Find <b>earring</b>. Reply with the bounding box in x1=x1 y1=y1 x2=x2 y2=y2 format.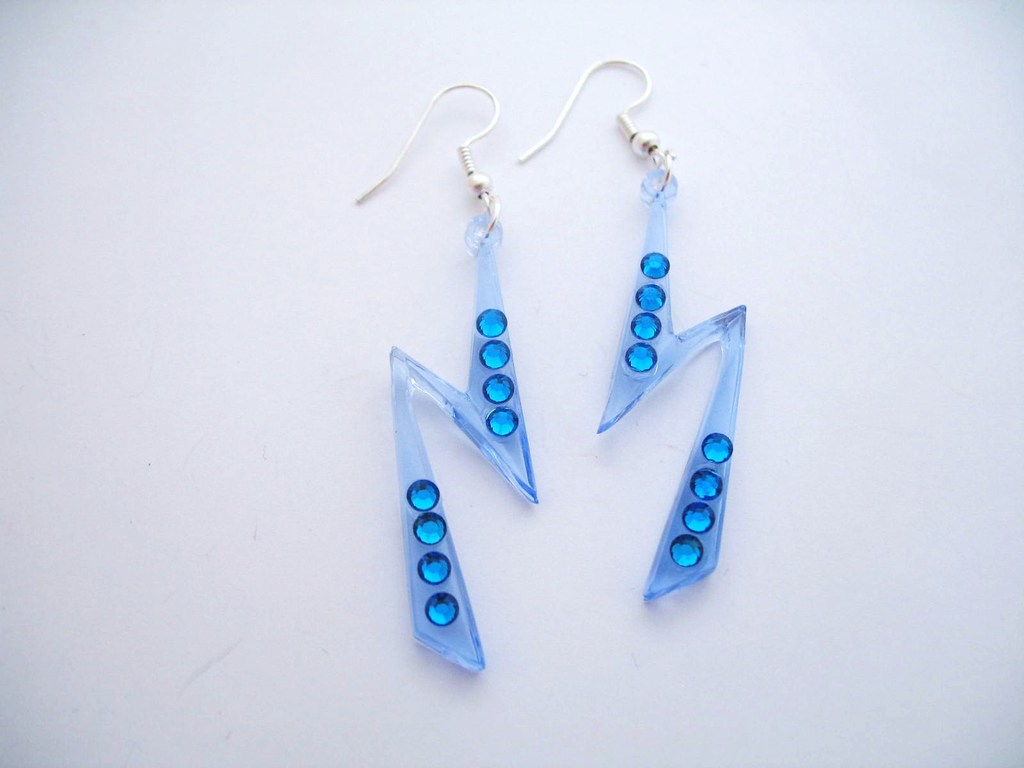
x1=513 y1=60 x2=750 y2=602.
